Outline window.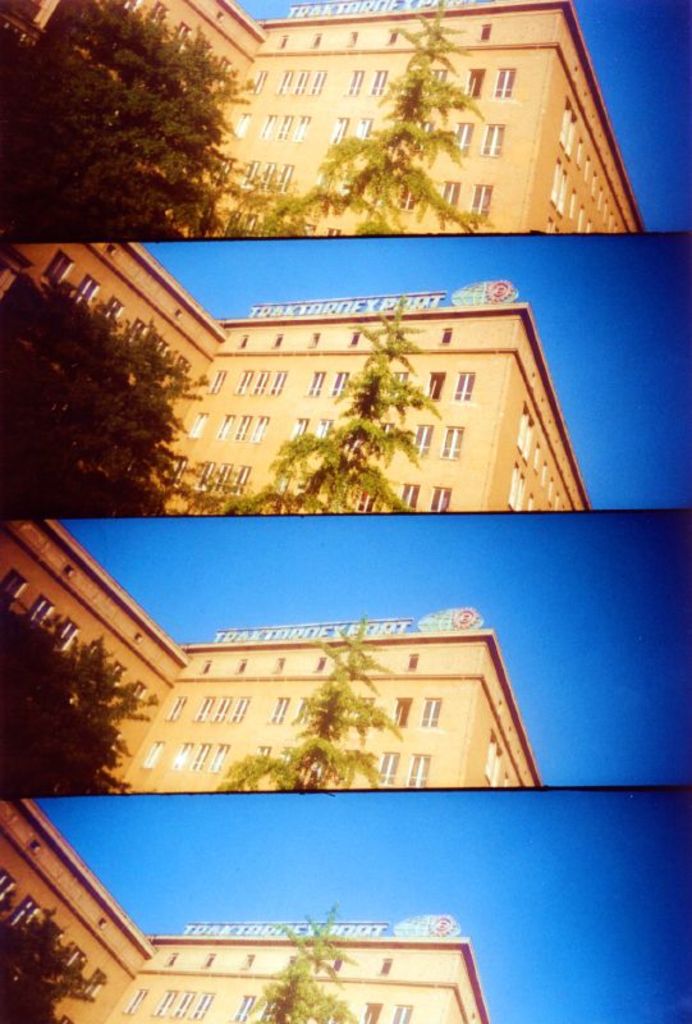
Outline: [left=425, top=67, right=444, bottom=92].
